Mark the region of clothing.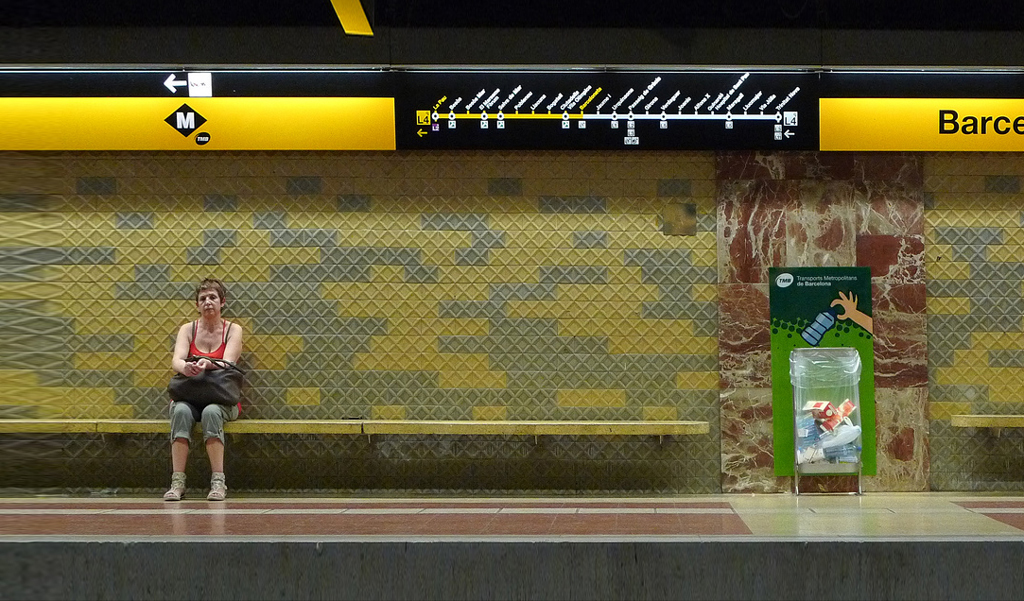
Region: box(168, 320, 243, 443).
